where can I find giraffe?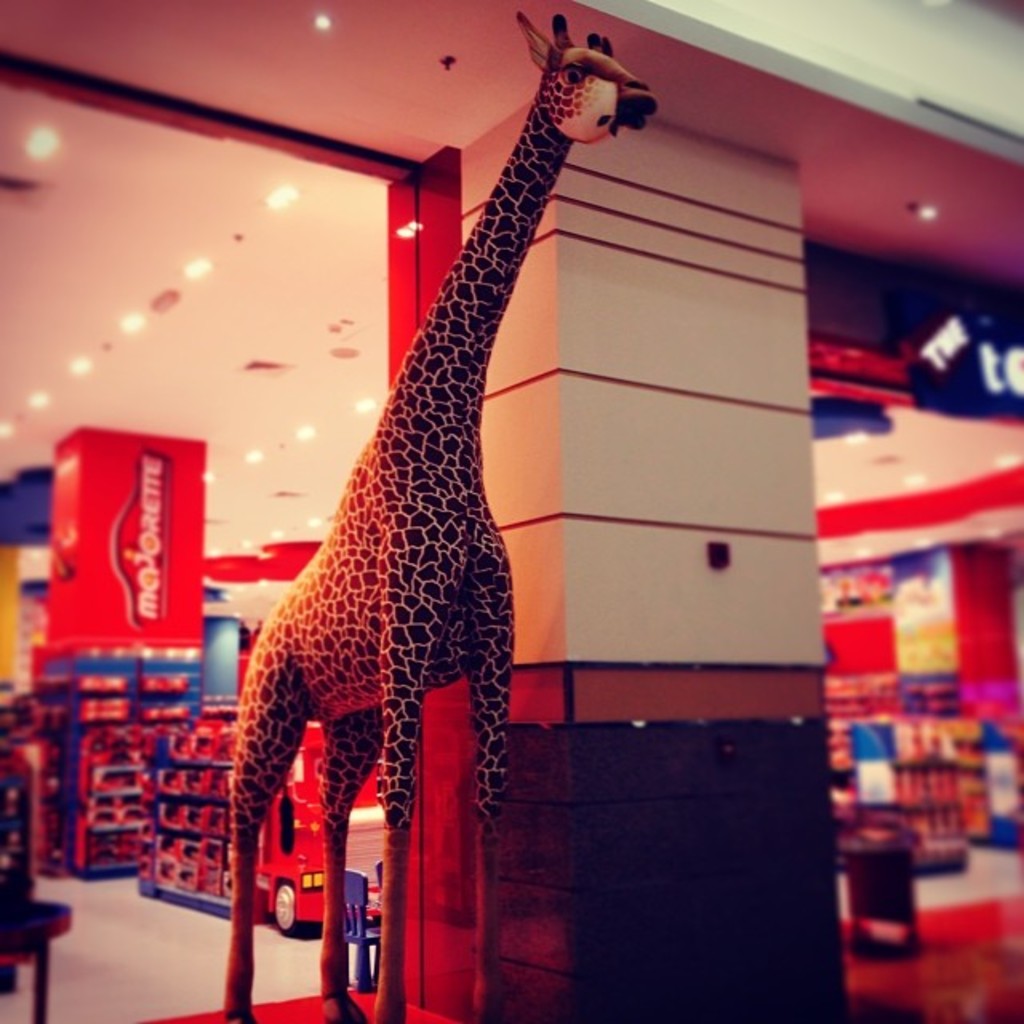
You can find it at 219:0:661:1022.
